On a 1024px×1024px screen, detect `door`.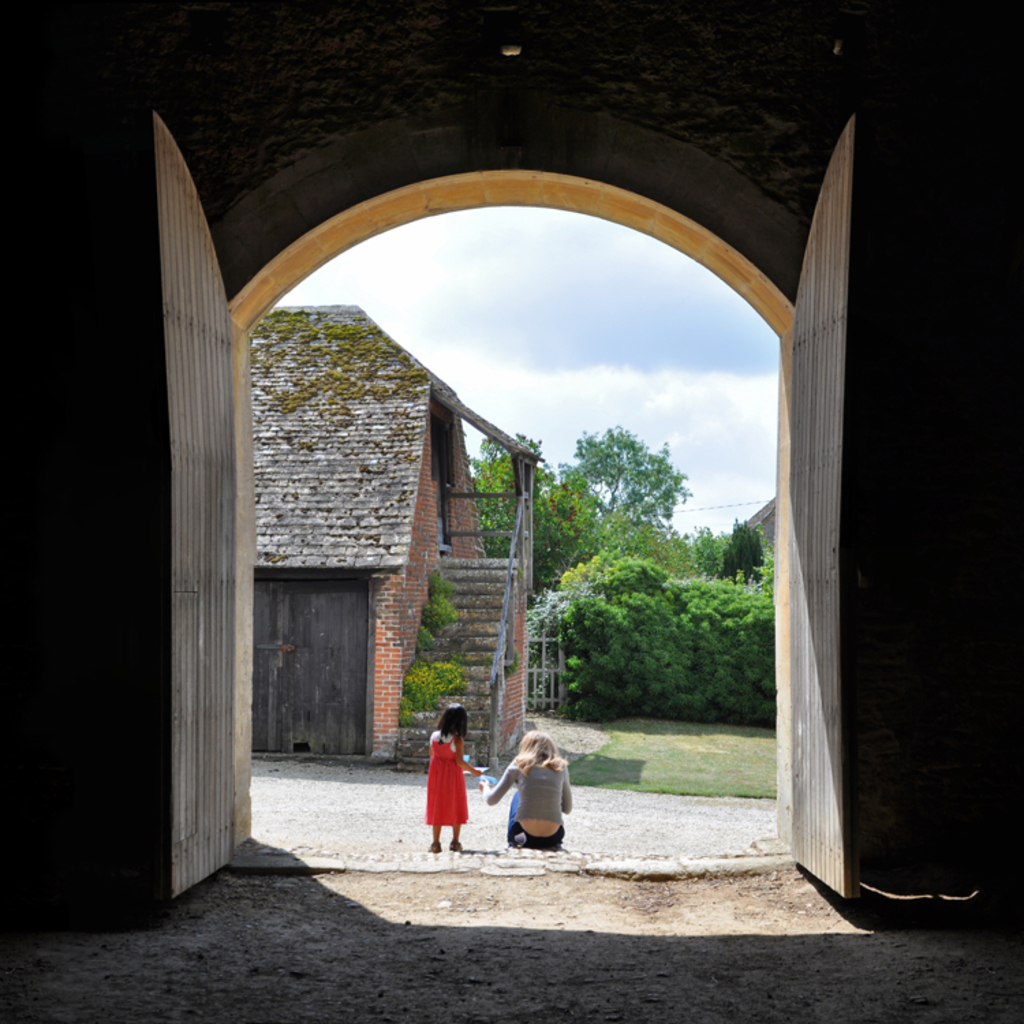
[x1=786, y1=108, x2=867, y2=907].
